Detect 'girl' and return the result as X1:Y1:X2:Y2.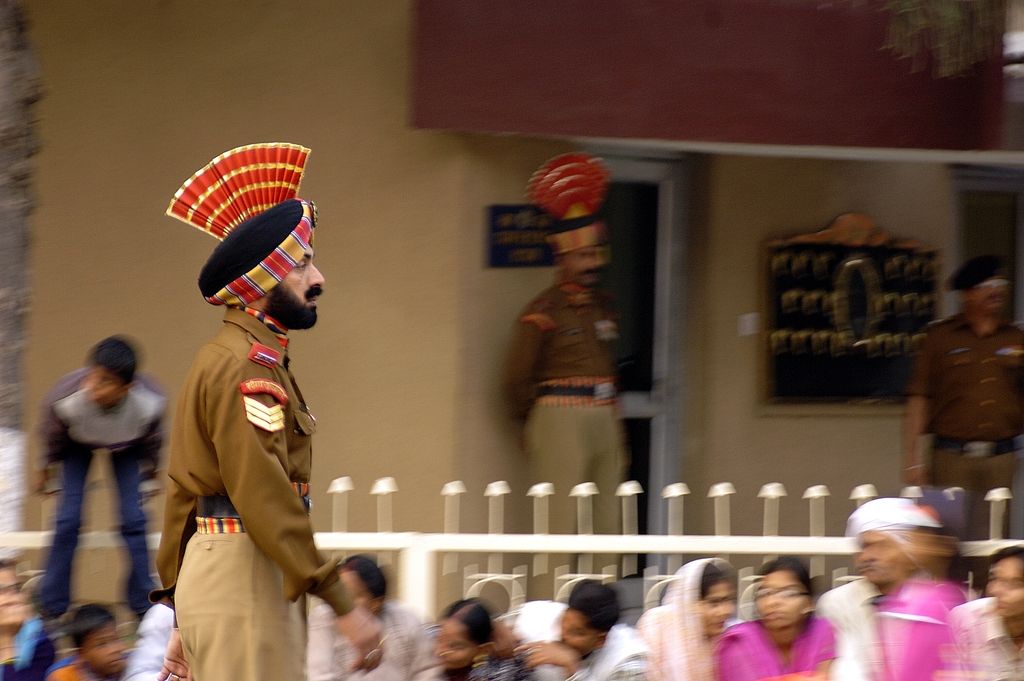
717:559:836:677.
